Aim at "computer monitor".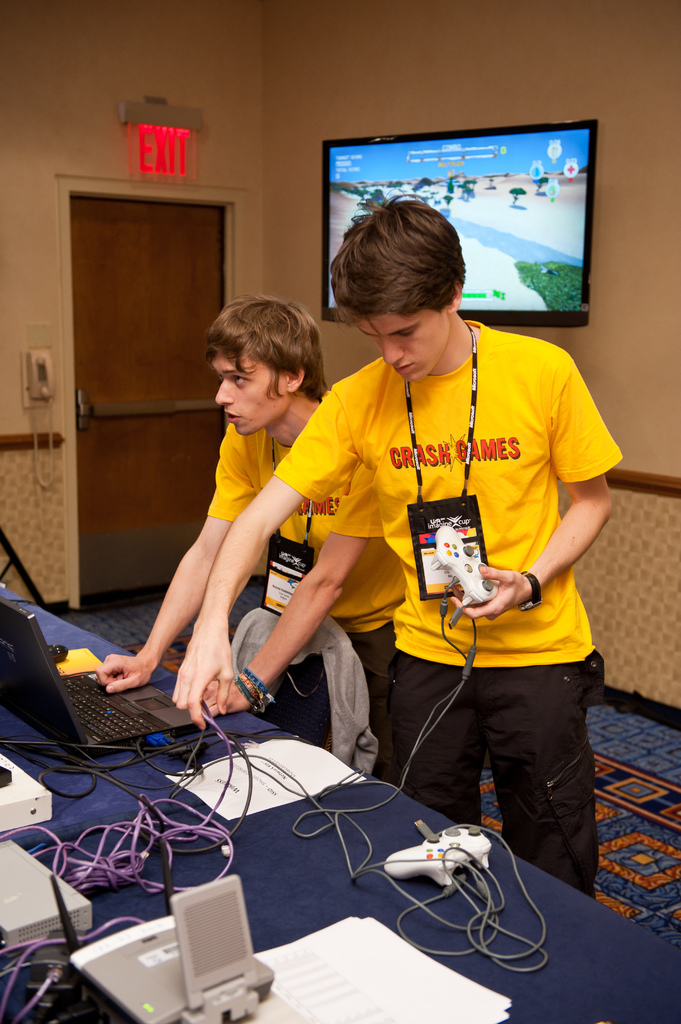
Aimed at box(314, 118, 600, 331).
